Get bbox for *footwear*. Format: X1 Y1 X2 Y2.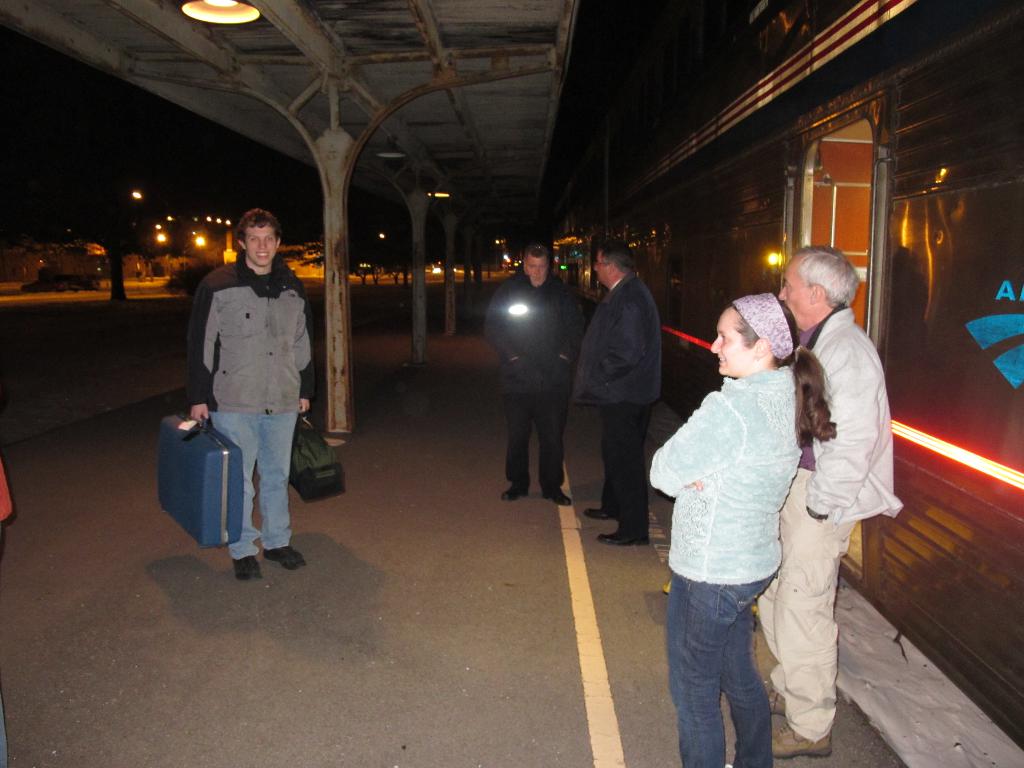
232 553 261 582.
